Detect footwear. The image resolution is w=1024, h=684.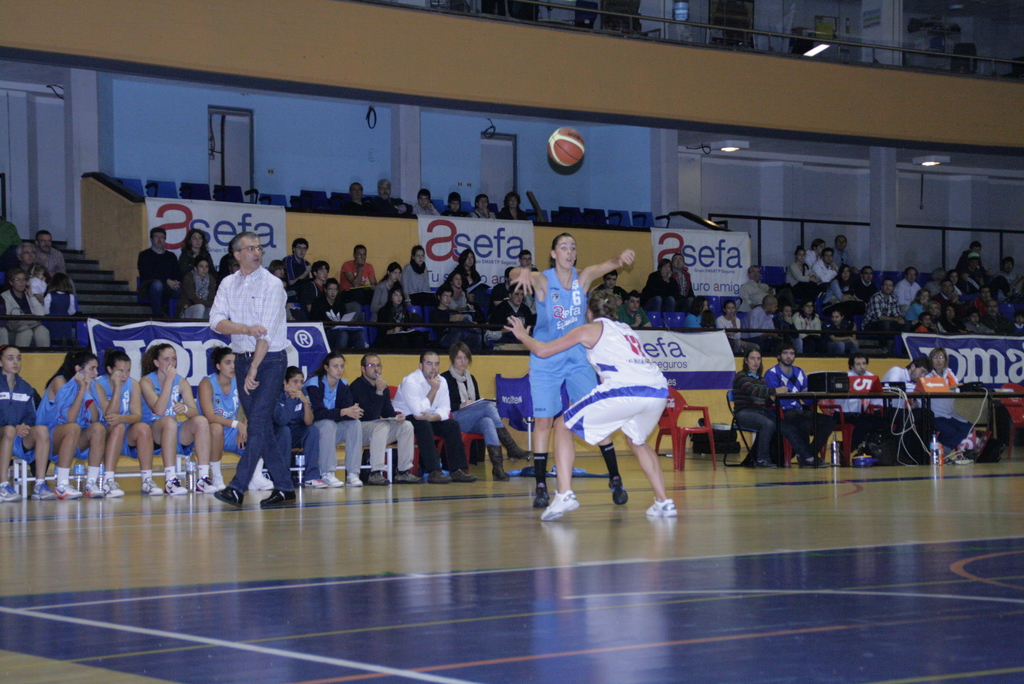
{"x1": 217, "y1": 487, "x2": 241, "y2": 502}.
